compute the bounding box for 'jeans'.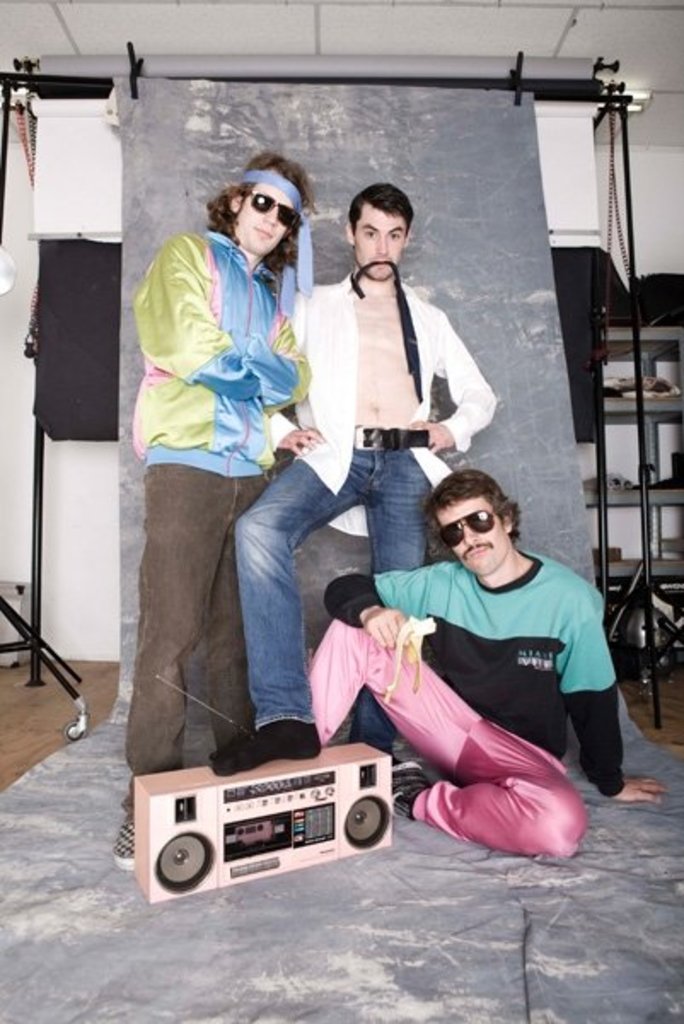
{"left": 179, "top": 456, "right": 450, "bottom": 742}.
